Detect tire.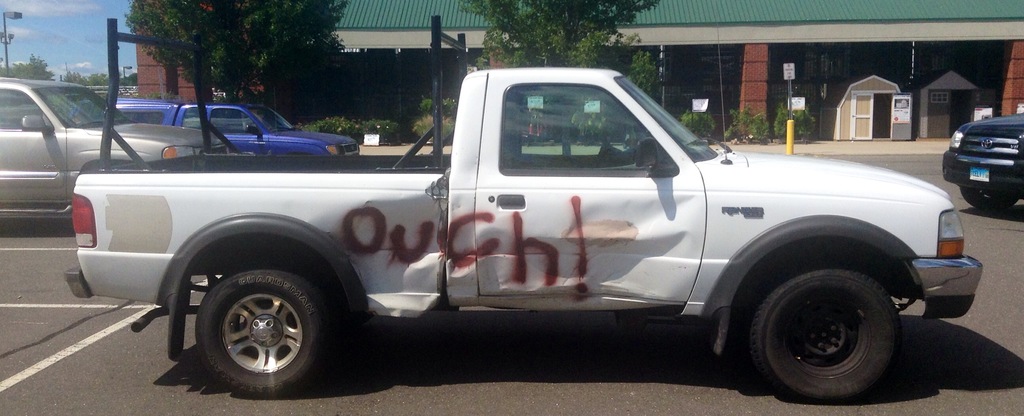
Detected at 737,250,912,395.
